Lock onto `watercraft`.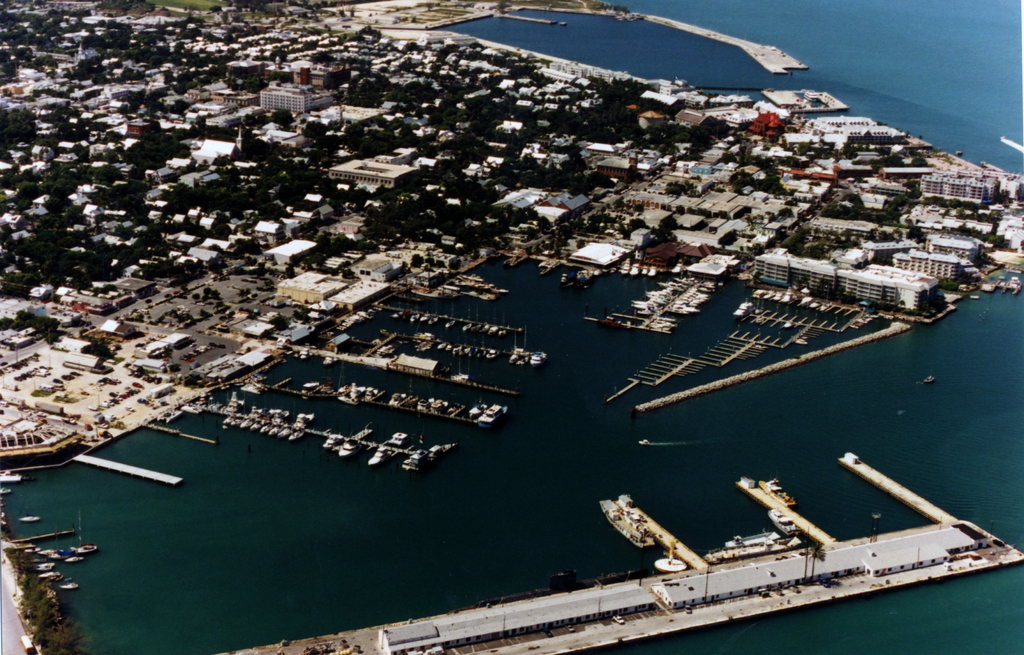
Locked: l=276, t=417, r=298, b=434.
